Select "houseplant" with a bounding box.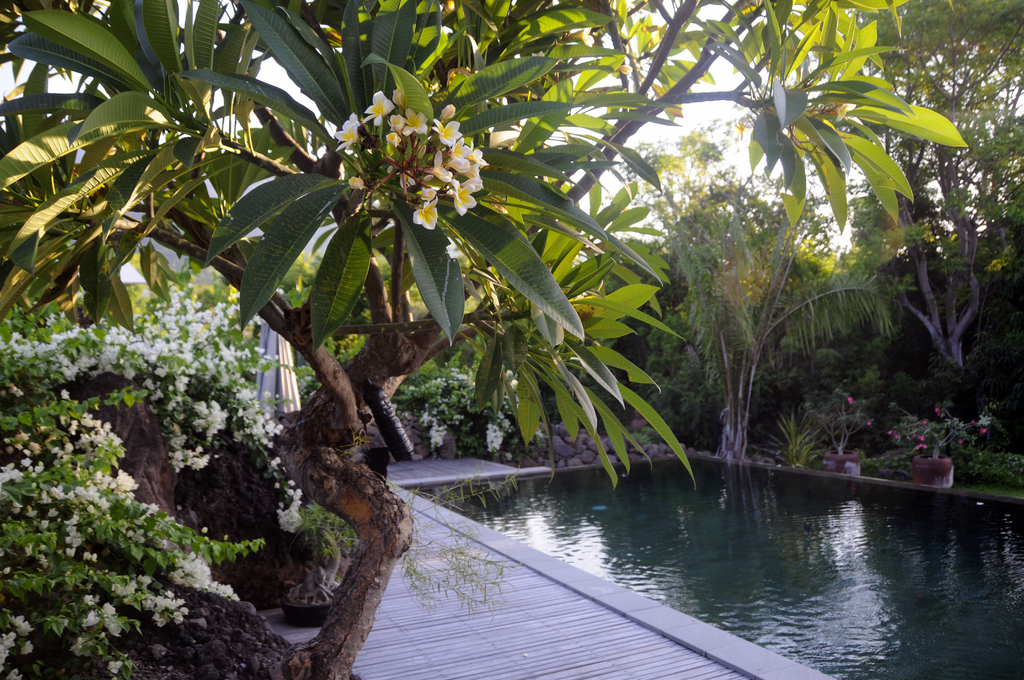
(left=794, top=362, right=876, bottom=471).
